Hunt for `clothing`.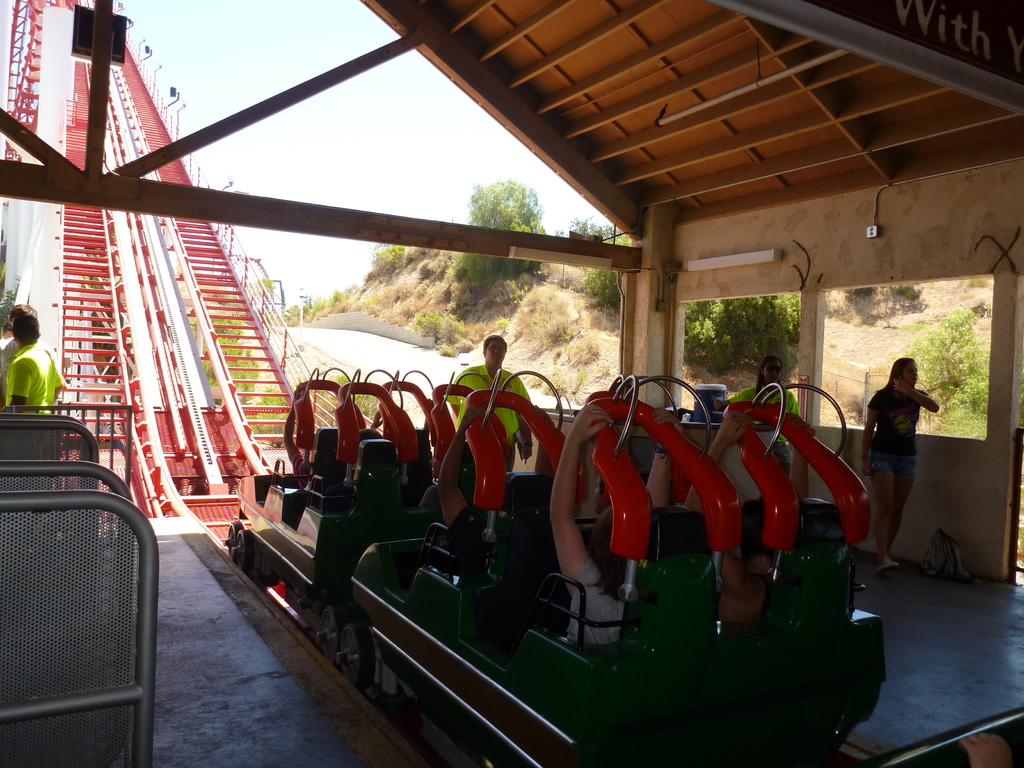
Hunted down at BBox(568, 559, 626, 646).
